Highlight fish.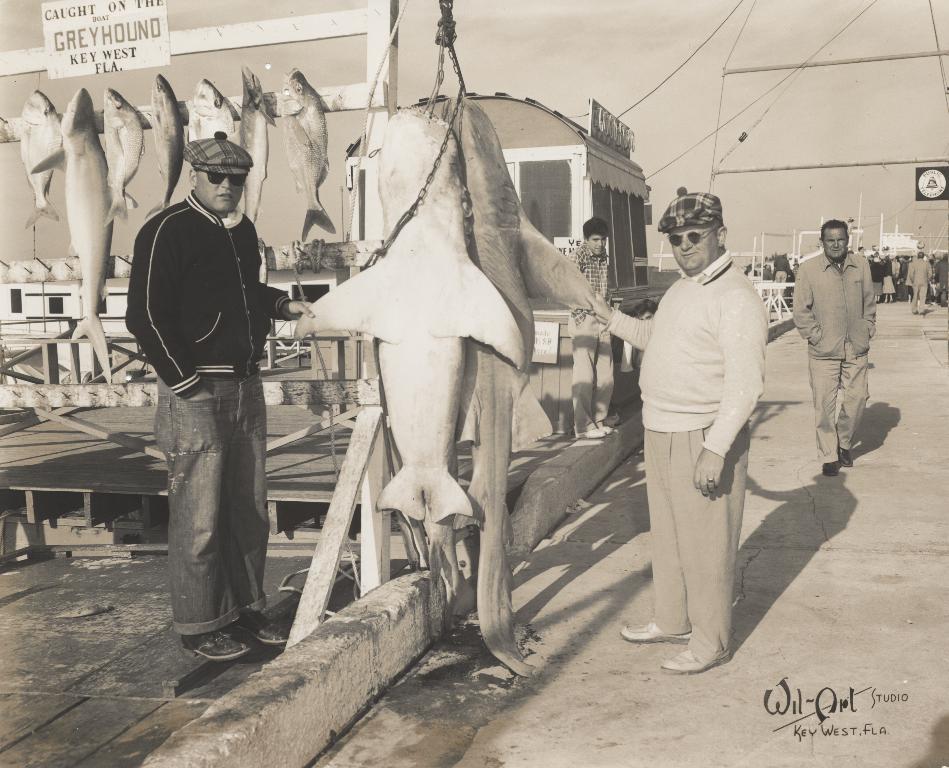
Highlighted region: bbox=(21, 91, 65, 229).
